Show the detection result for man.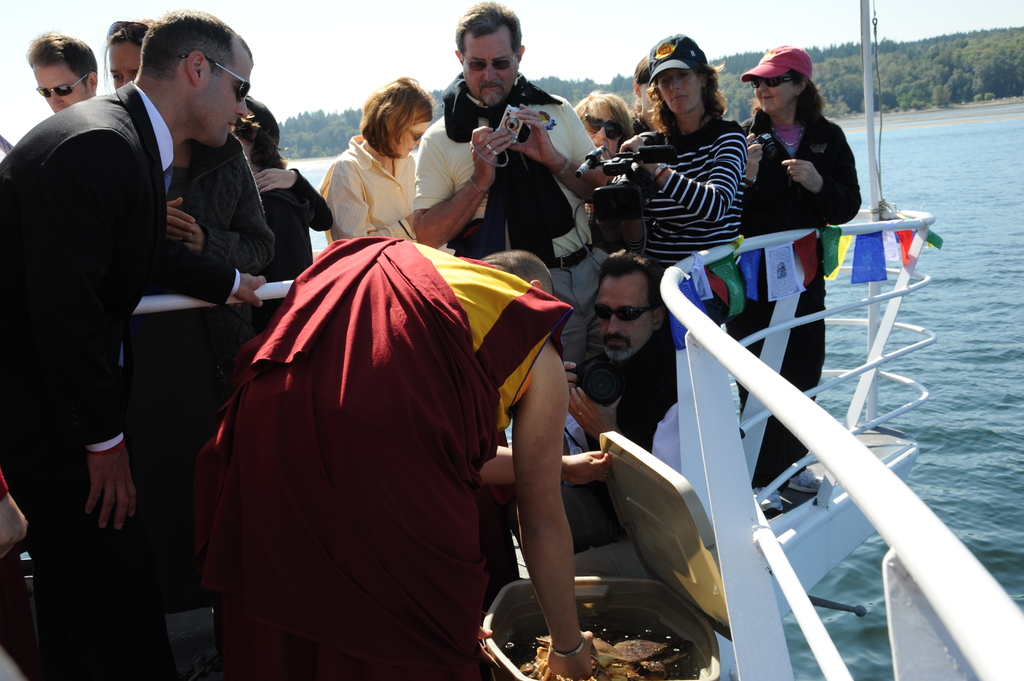
x1=3 y1=4 x2=250 y2=598.
